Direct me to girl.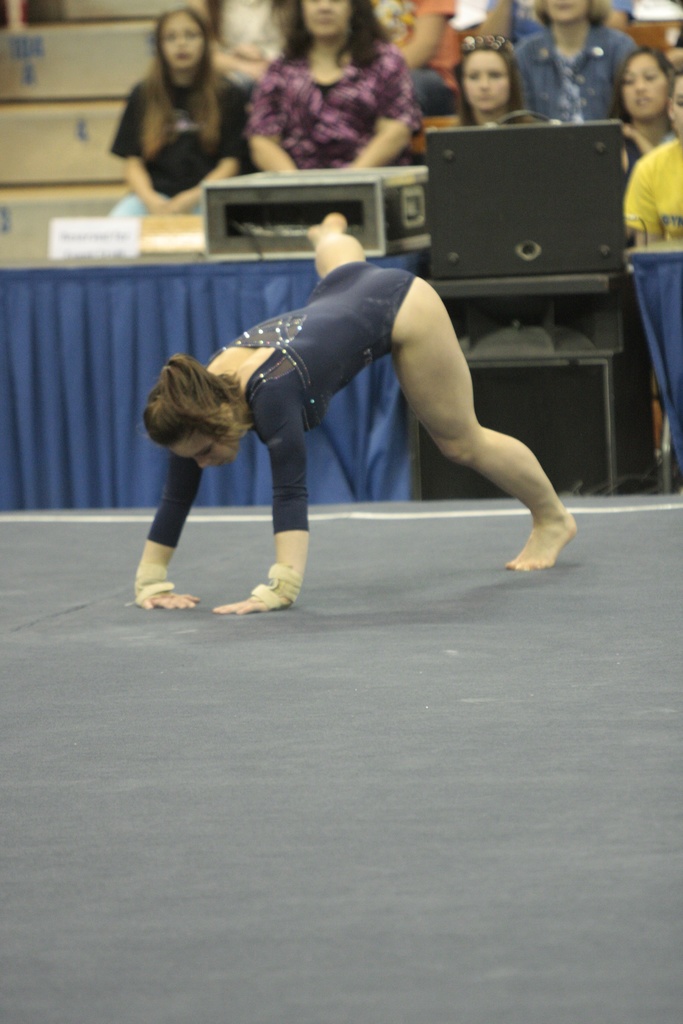
Direction: (452,33,546,134).
